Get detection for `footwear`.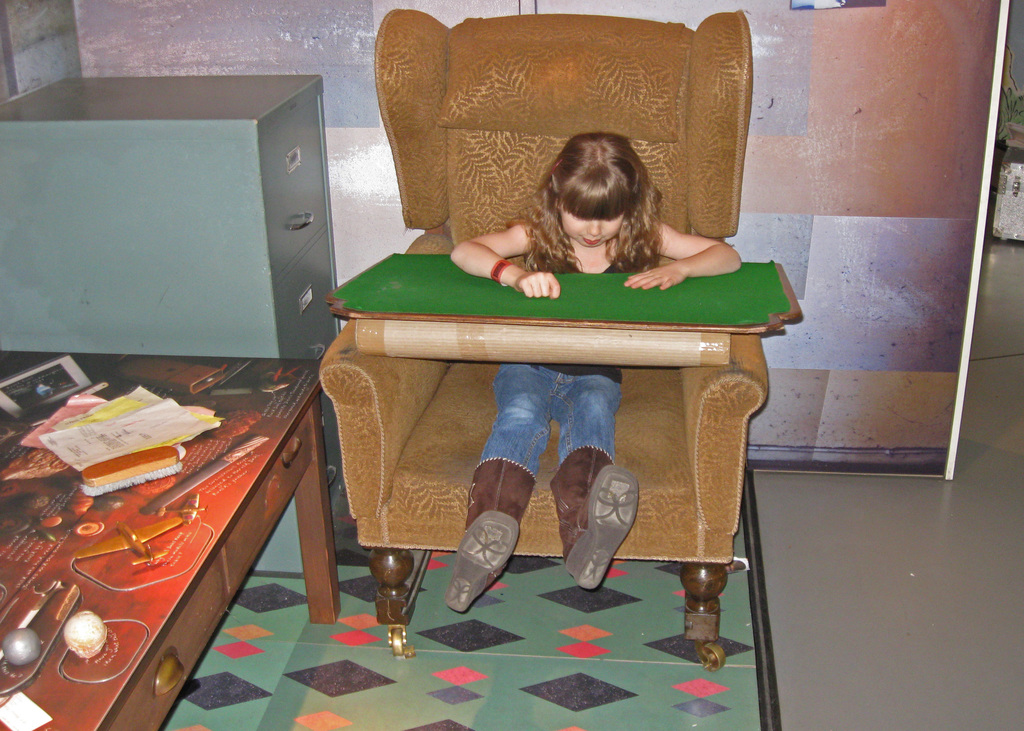
Detection: x1=454, y1=513, x2=516, y2=629.
